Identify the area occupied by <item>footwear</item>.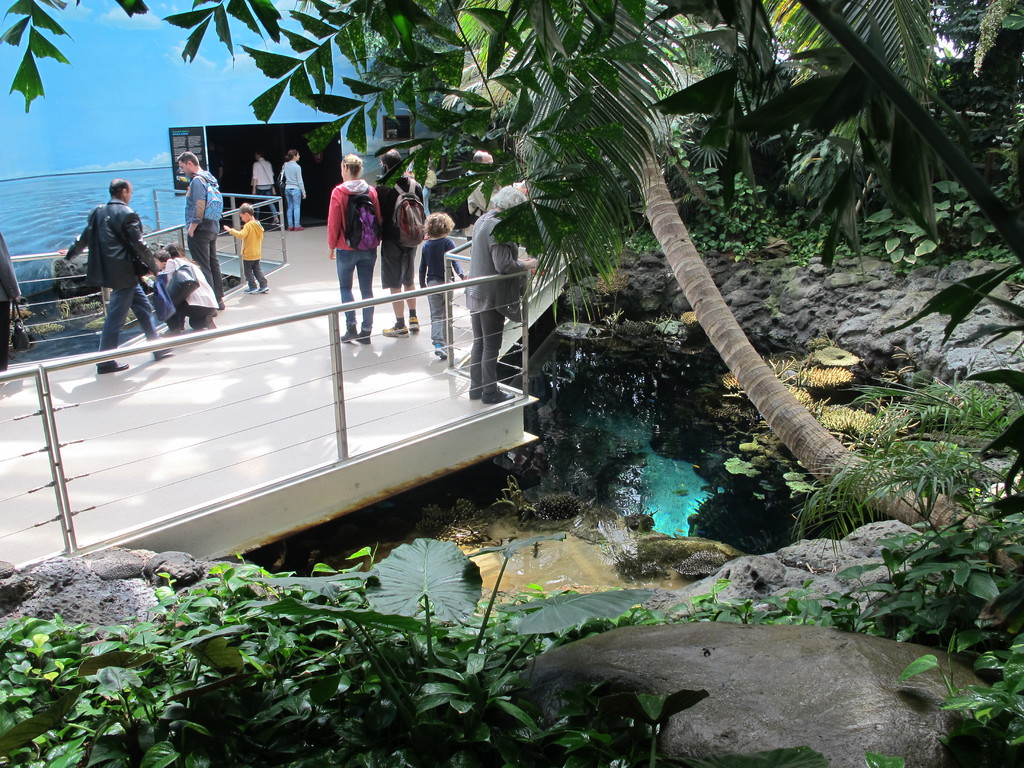
Area: box(356, 327, 372, 344).
